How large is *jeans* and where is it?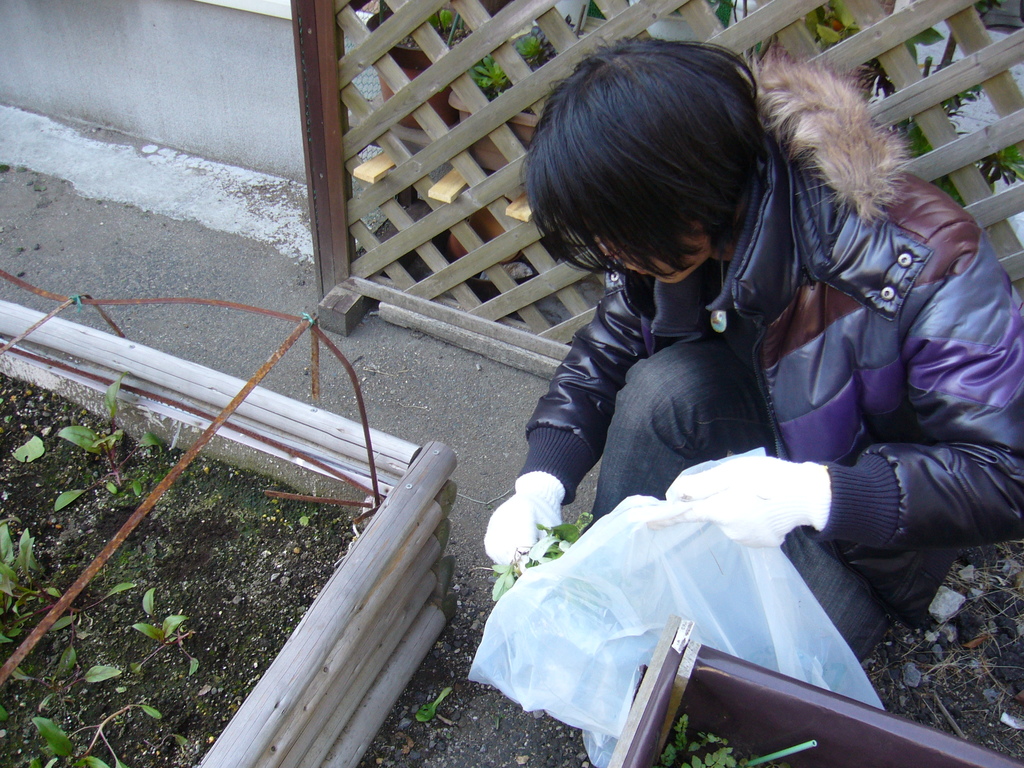
Bounding box: detection(585, 333, 893, 662).
